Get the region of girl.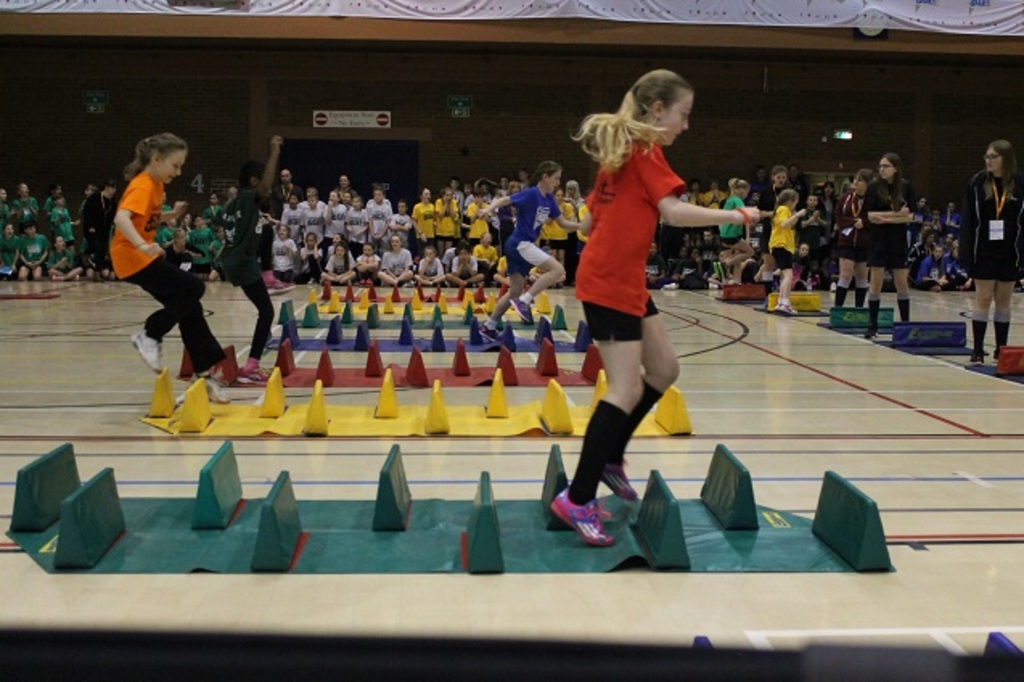
[left=722, top=174, right=756, bottom=288].
